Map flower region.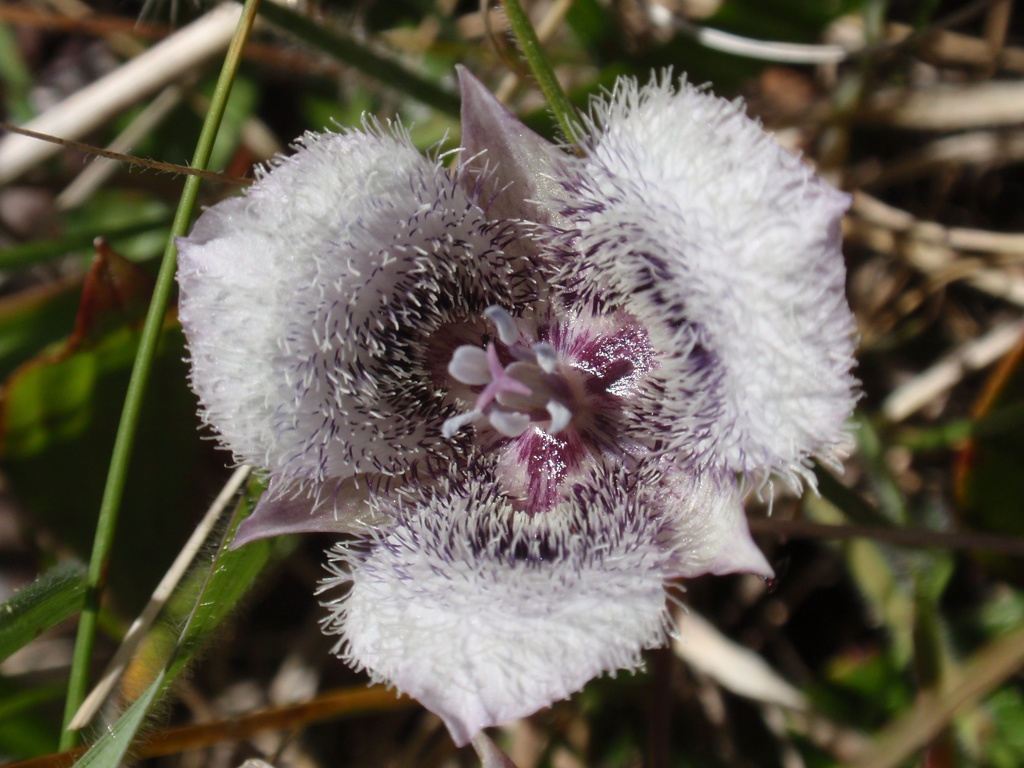
Mapped to <bbox>170, 47, 828, 664</bbox>.
